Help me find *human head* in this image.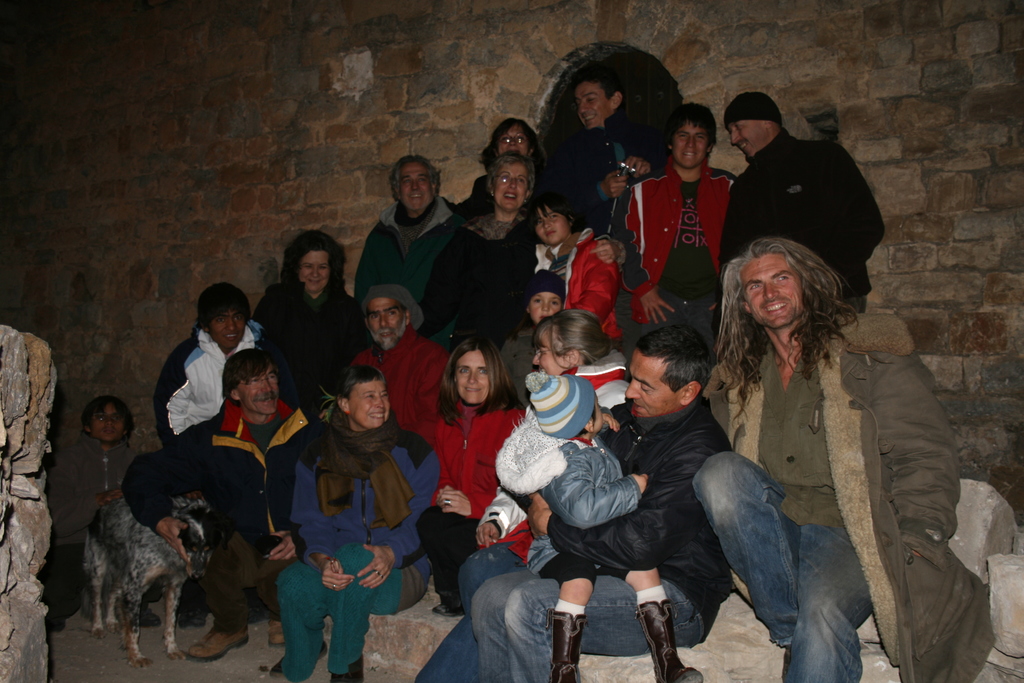
Found it: (668,102,717,169).
